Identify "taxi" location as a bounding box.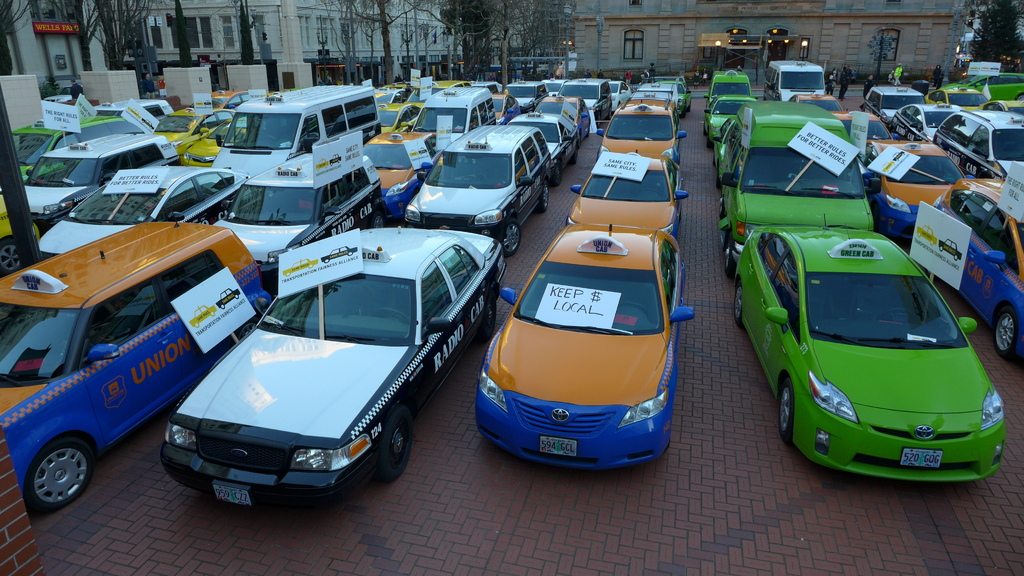
[x1=609, y1=81, x2=632, y2=111].
